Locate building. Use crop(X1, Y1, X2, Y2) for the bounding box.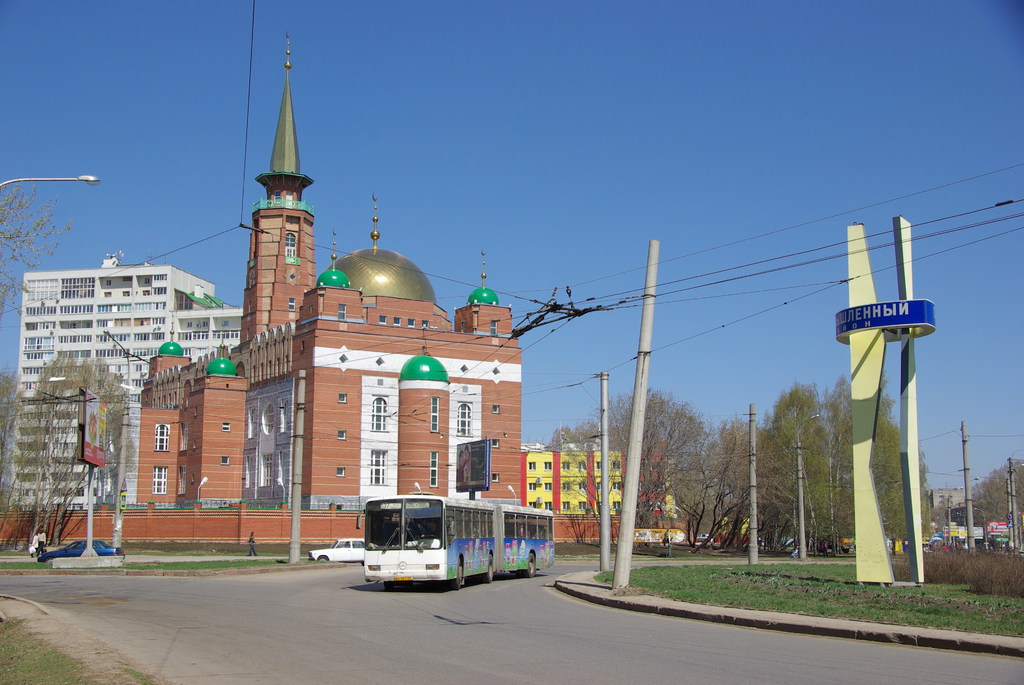
crop(8, 252, 243, 508).
